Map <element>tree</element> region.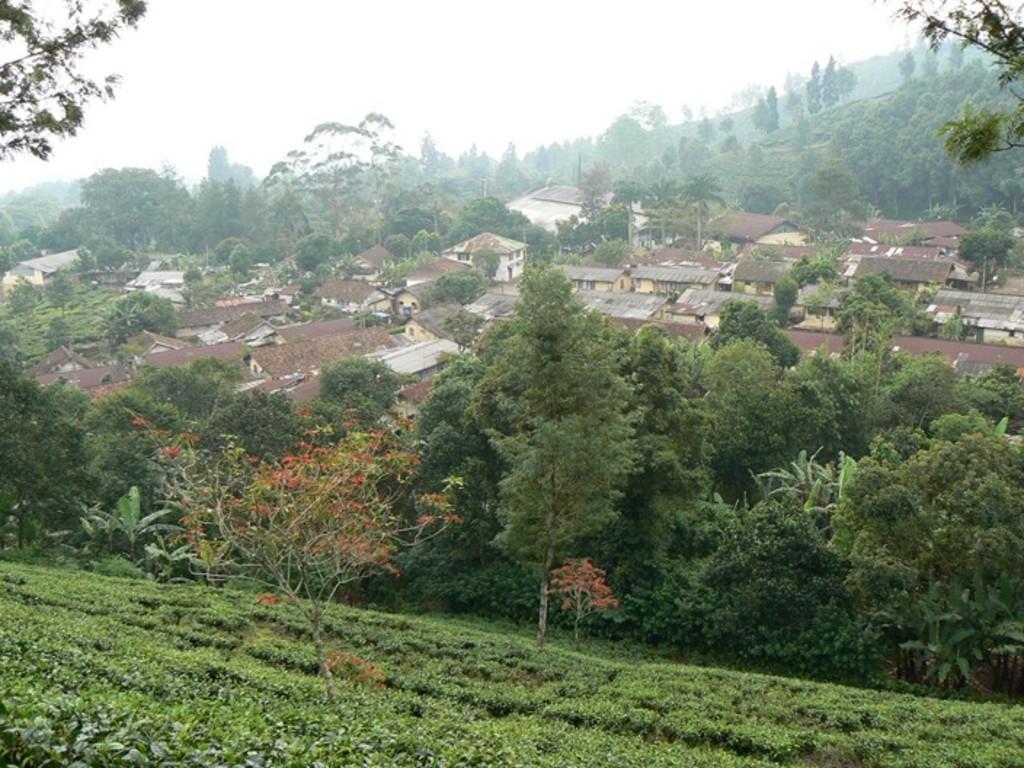
Mapped to bbox(112, 287, 173, 342).
